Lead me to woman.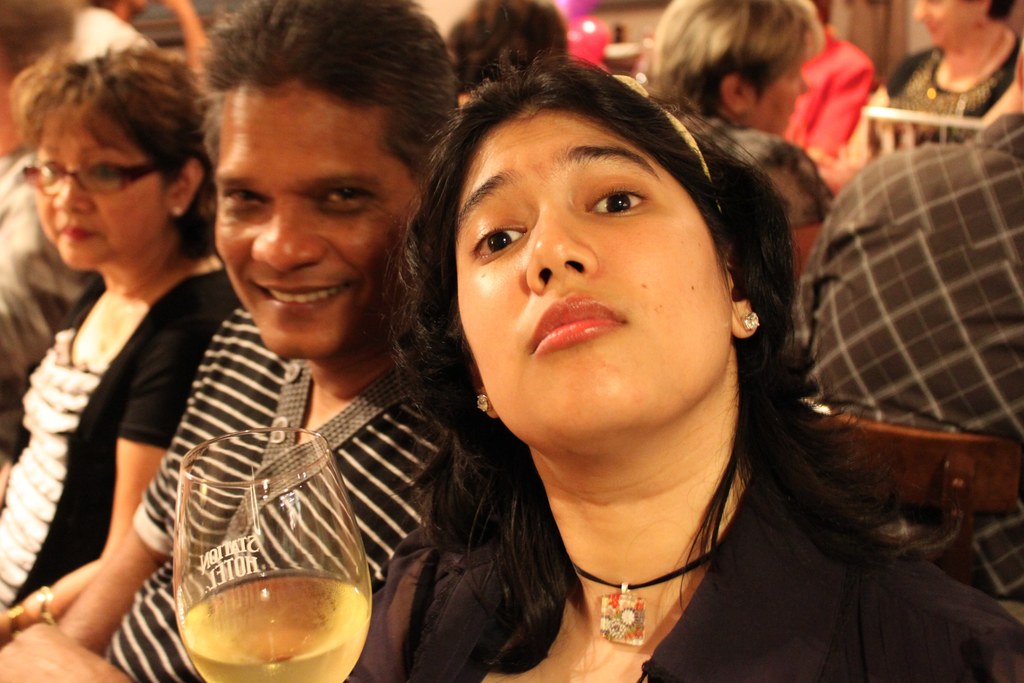
Lead to 640, 0, 825, 278.
